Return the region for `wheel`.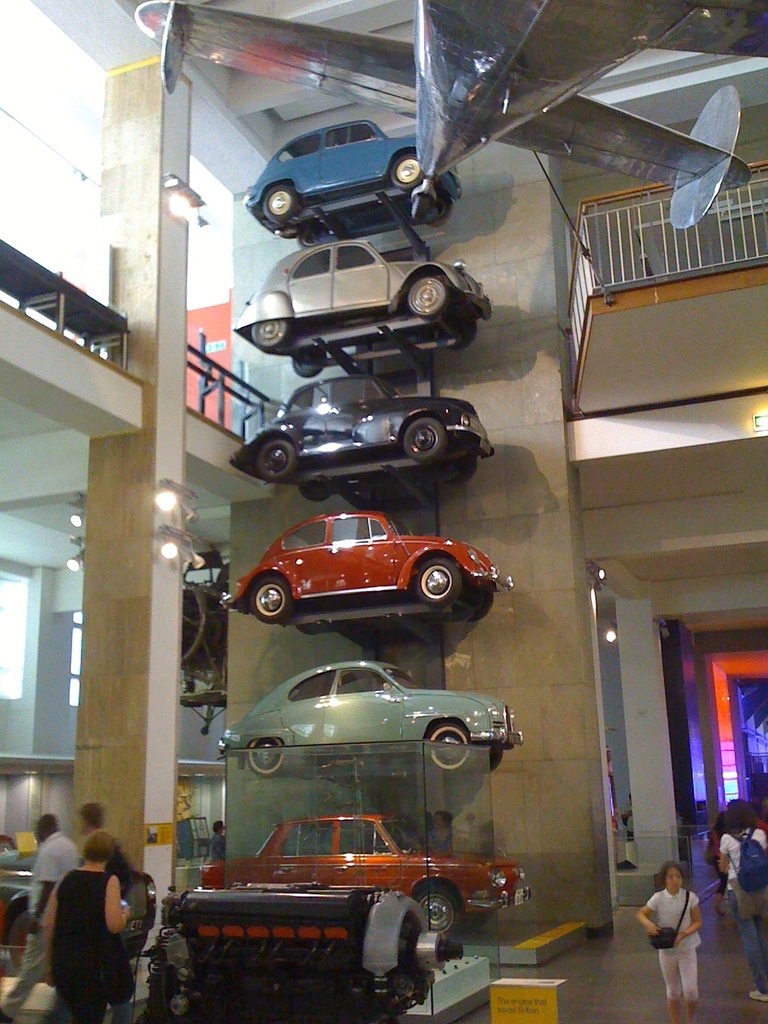
[415, 550, 463, 612].
